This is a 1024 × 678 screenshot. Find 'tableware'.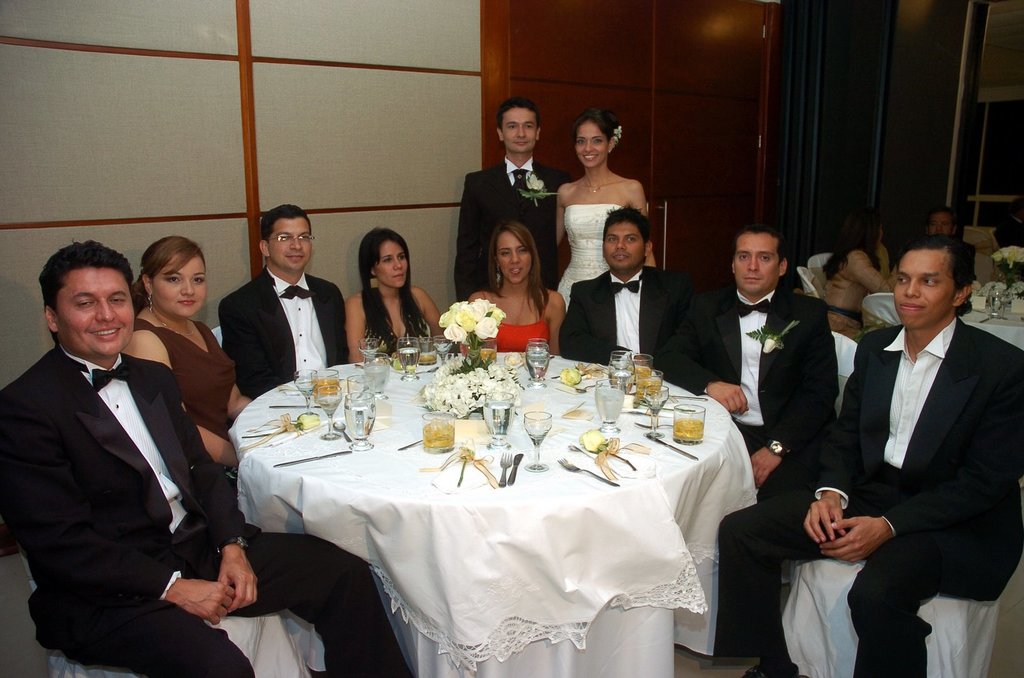
Bounding box: 639 380 669 439.
